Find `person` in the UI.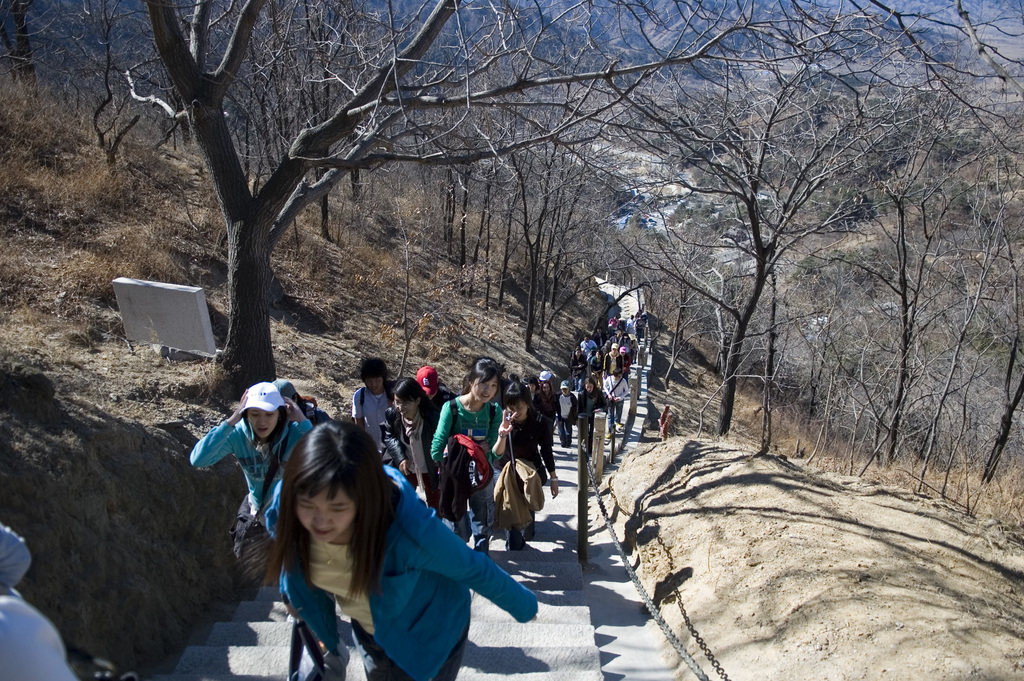
UI element at <box>500,377,564,555</box>.
